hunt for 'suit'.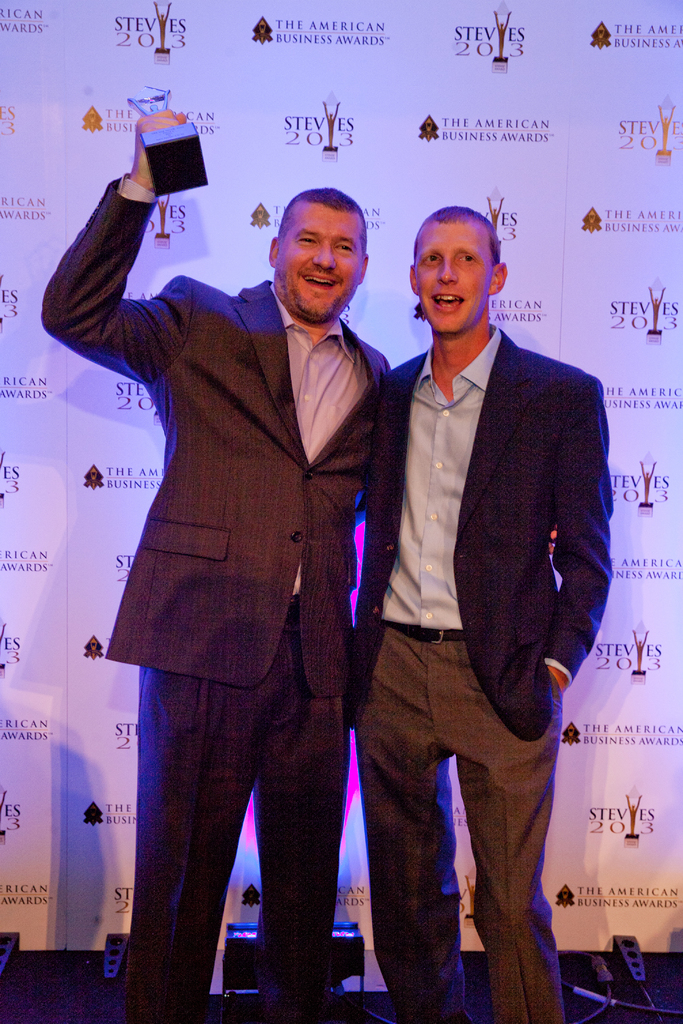
Hunted down at [x1=26, y1=172, x2=402, y2=1009].
